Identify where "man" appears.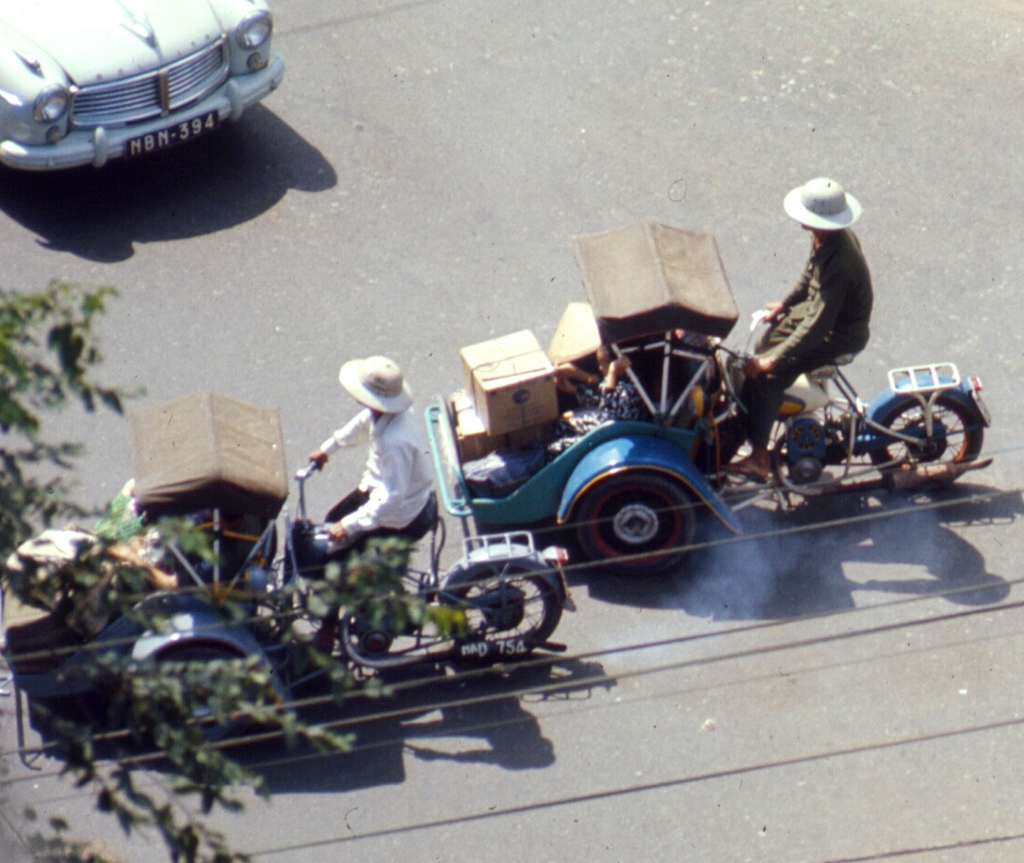
Appears at select_region(704, 183, 890, 447).
